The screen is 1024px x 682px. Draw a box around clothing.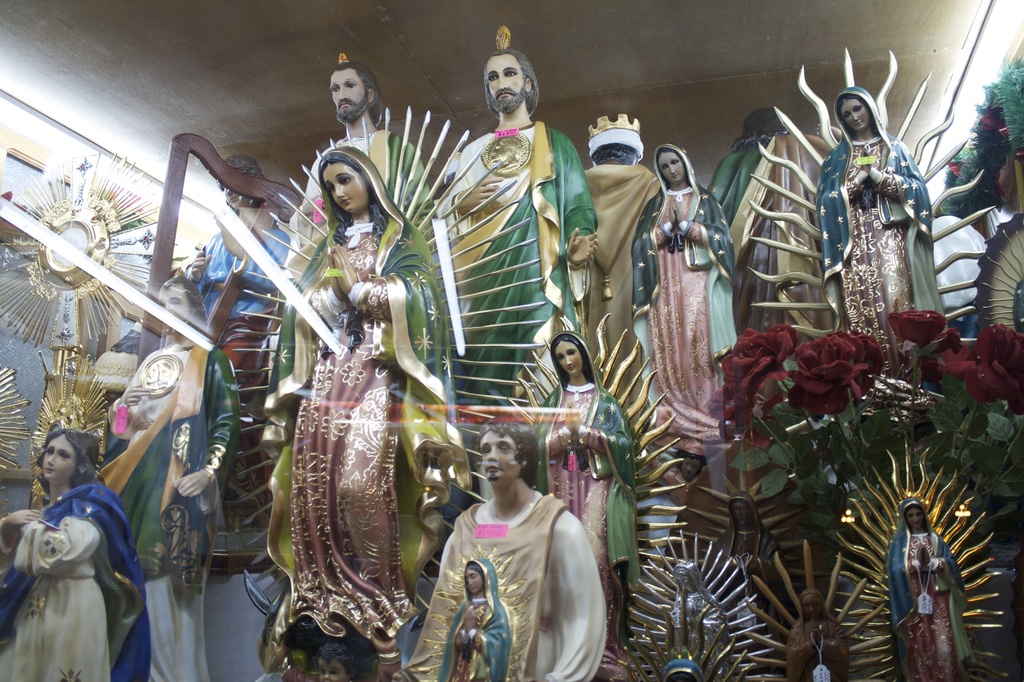
locate(633, 148, 737, 462).
